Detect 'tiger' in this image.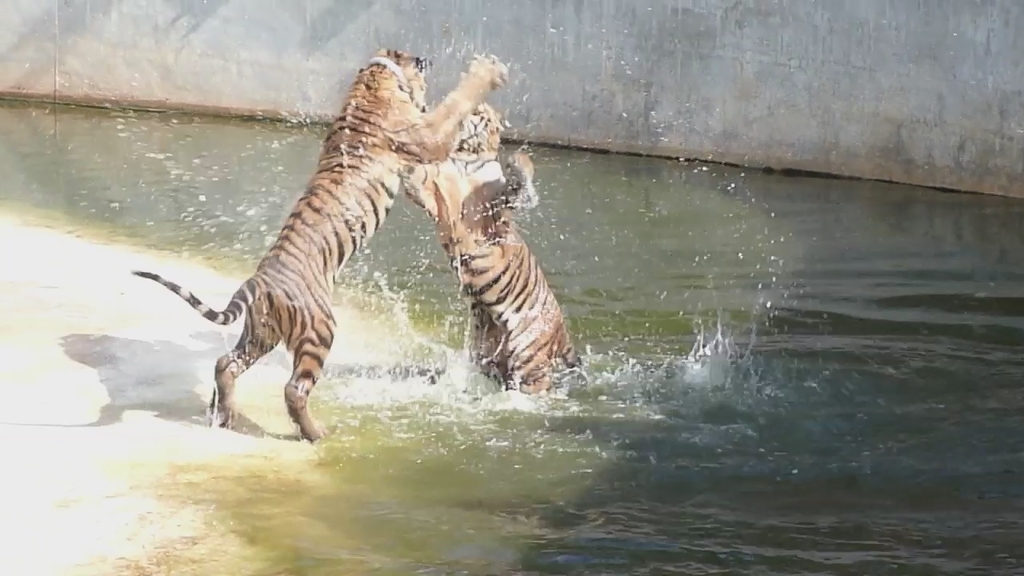
Detection: 399/103/582/395.
